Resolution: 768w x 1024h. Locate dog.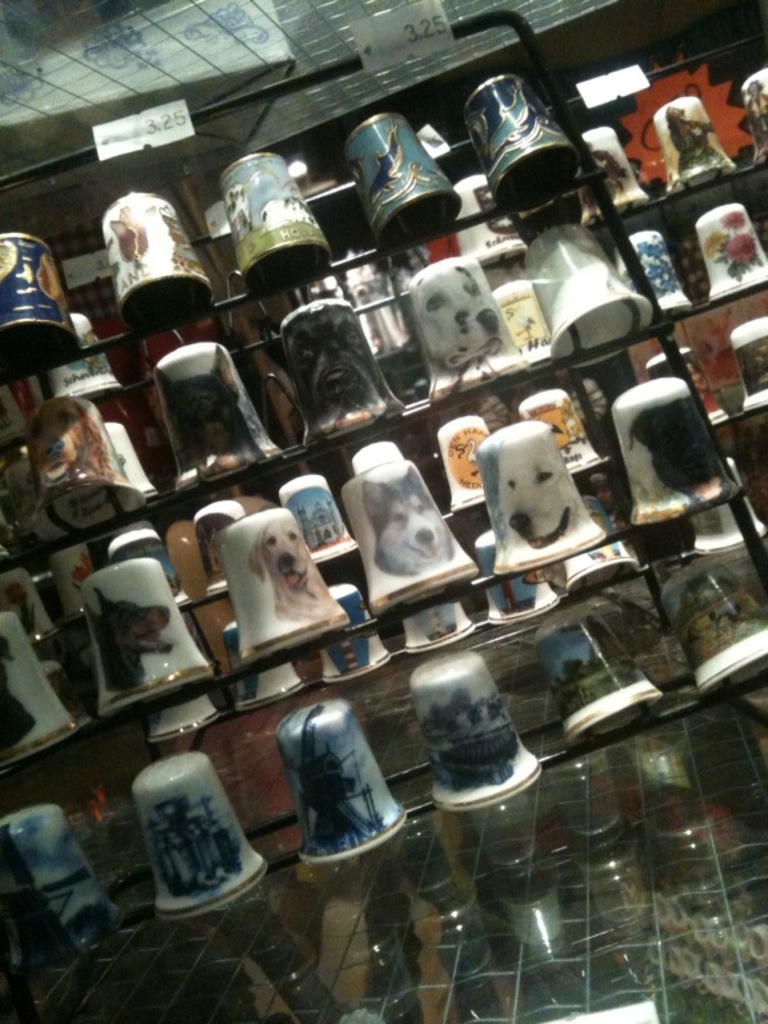
358/465/458/568.
